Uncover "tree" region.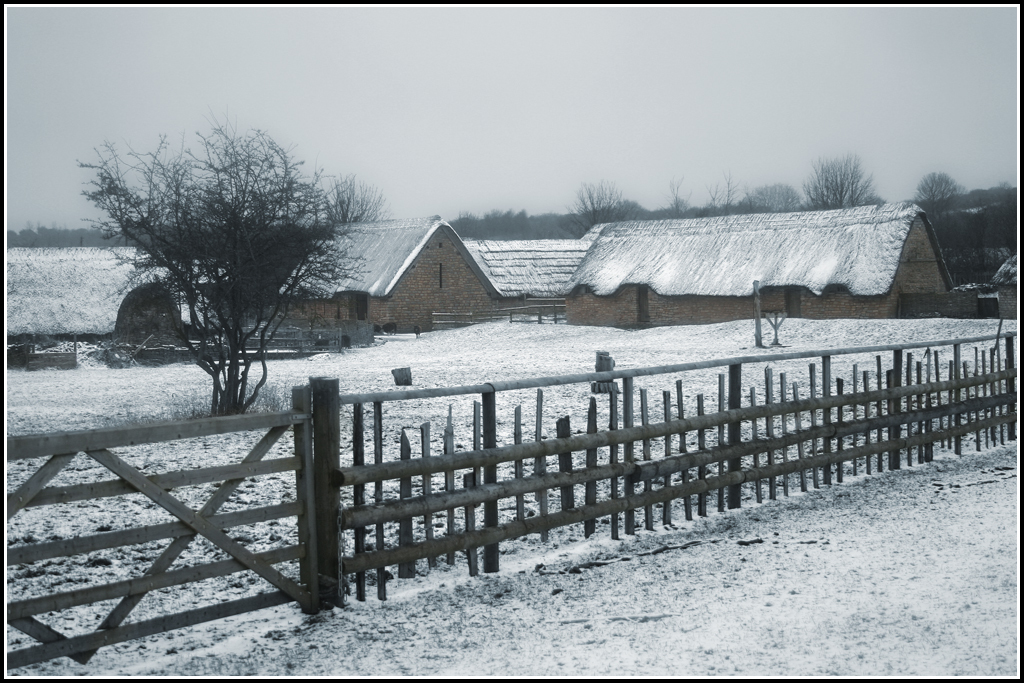
Uncovered: <region>78, 121, 357, 435</region>.
